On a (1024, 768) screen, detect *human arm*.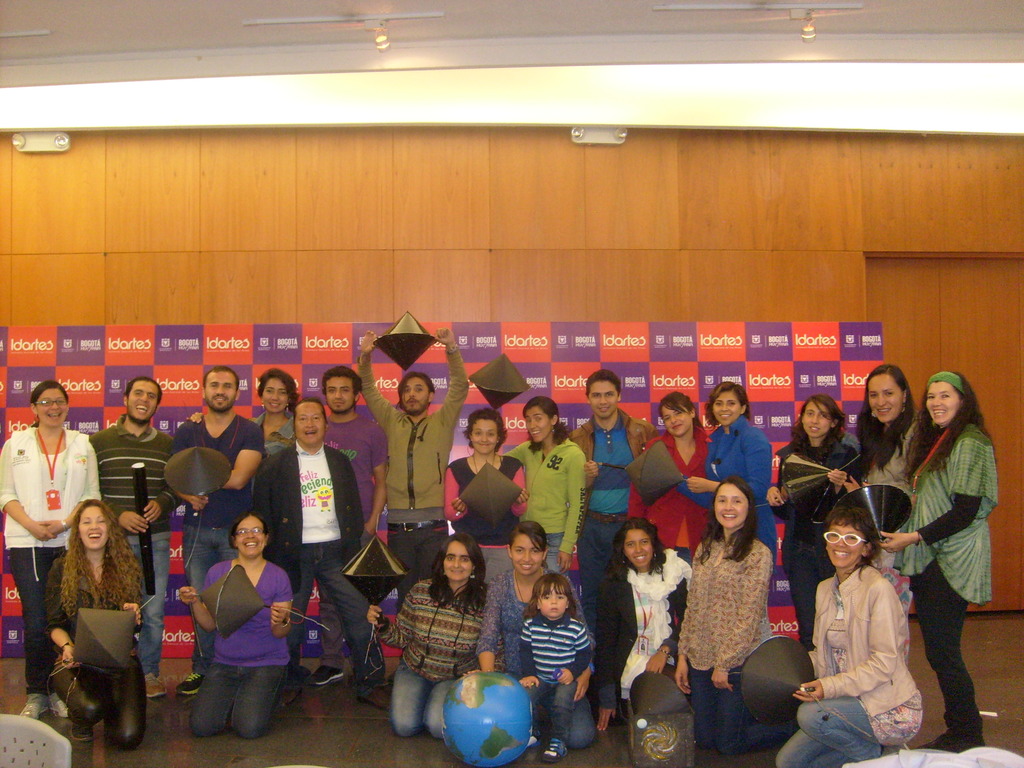
<bbox>468, 572, 514, 678</bbox>.
